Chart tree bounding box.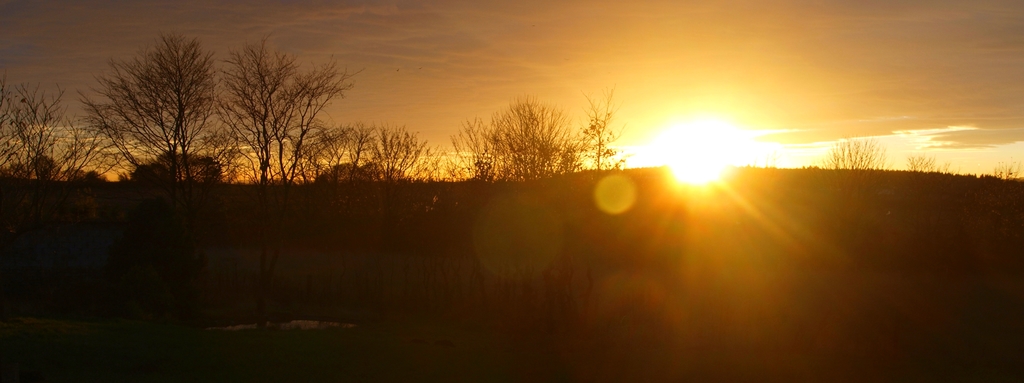
Charted: (84, 27, 230, 197).
